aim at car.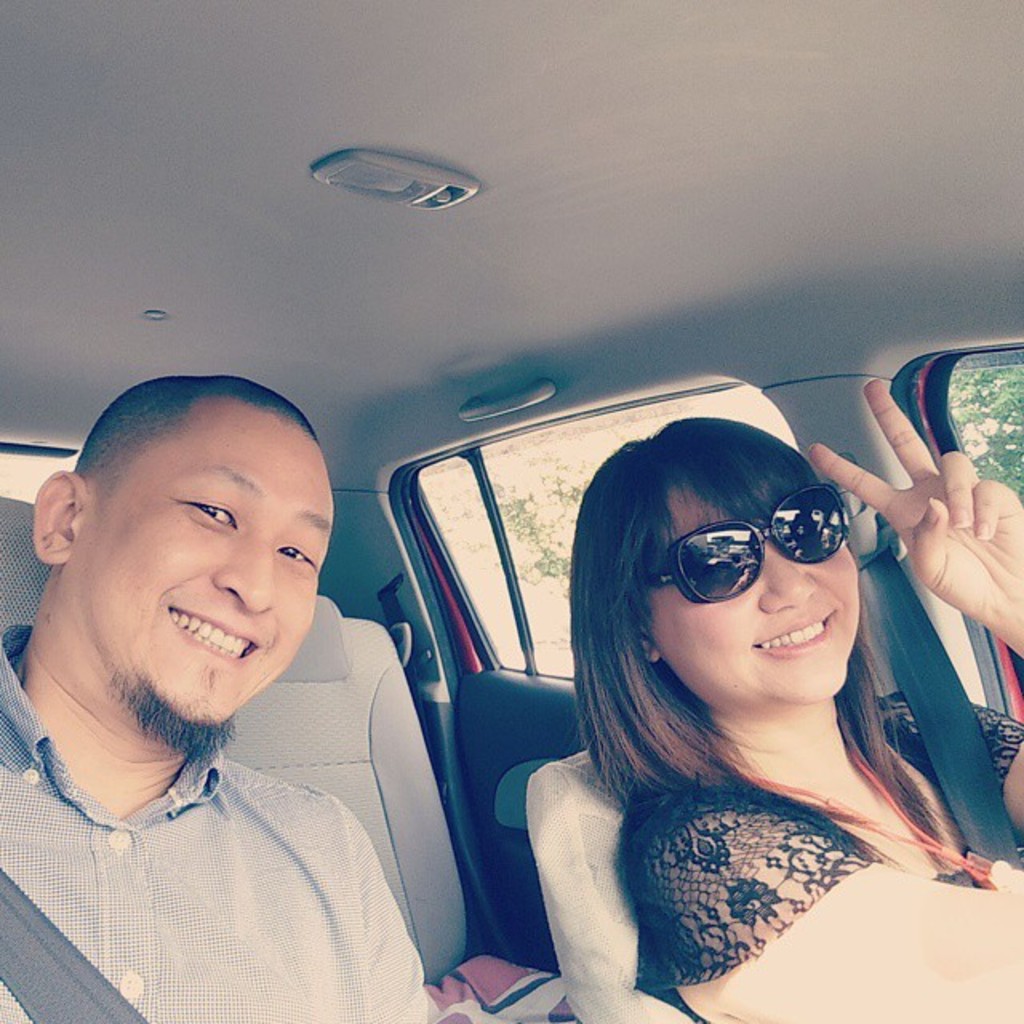
Aimed at l=0, t=0, r=1022, b=1022.
